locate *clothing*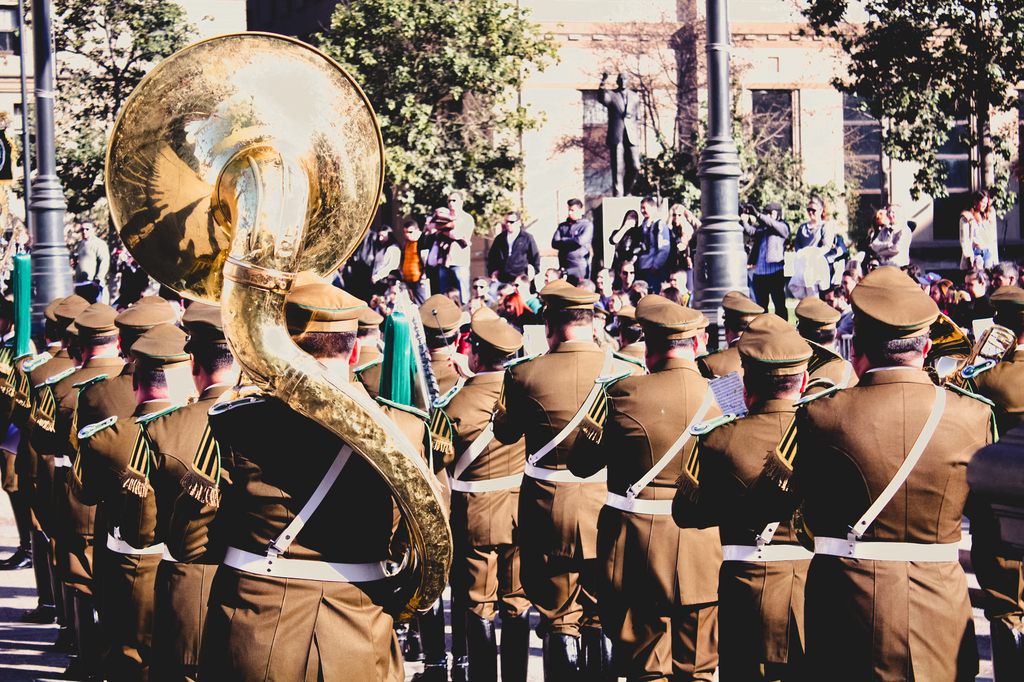
206/390/411/681
